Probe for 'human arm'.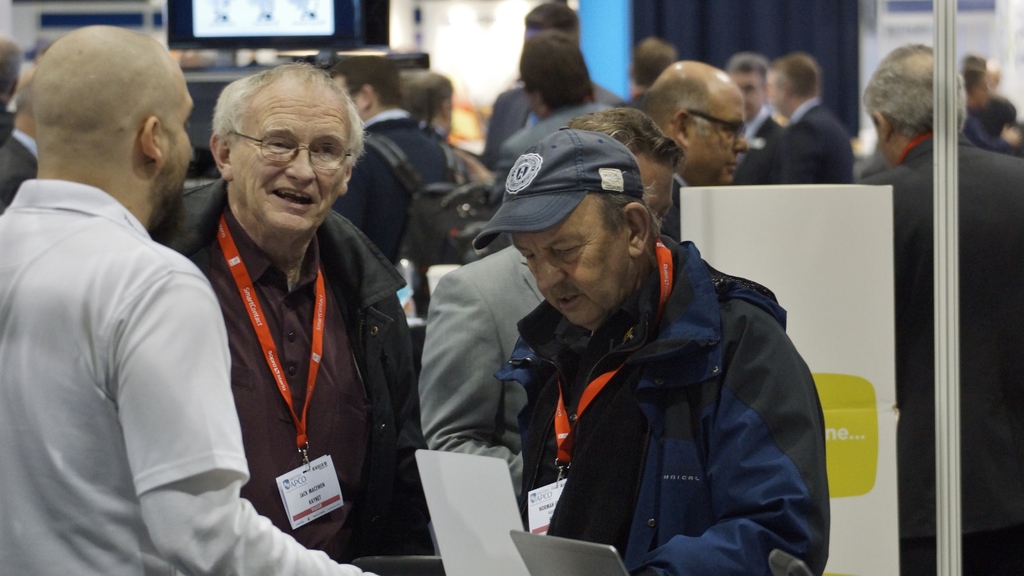
Probe result: 93:272:324:575.
